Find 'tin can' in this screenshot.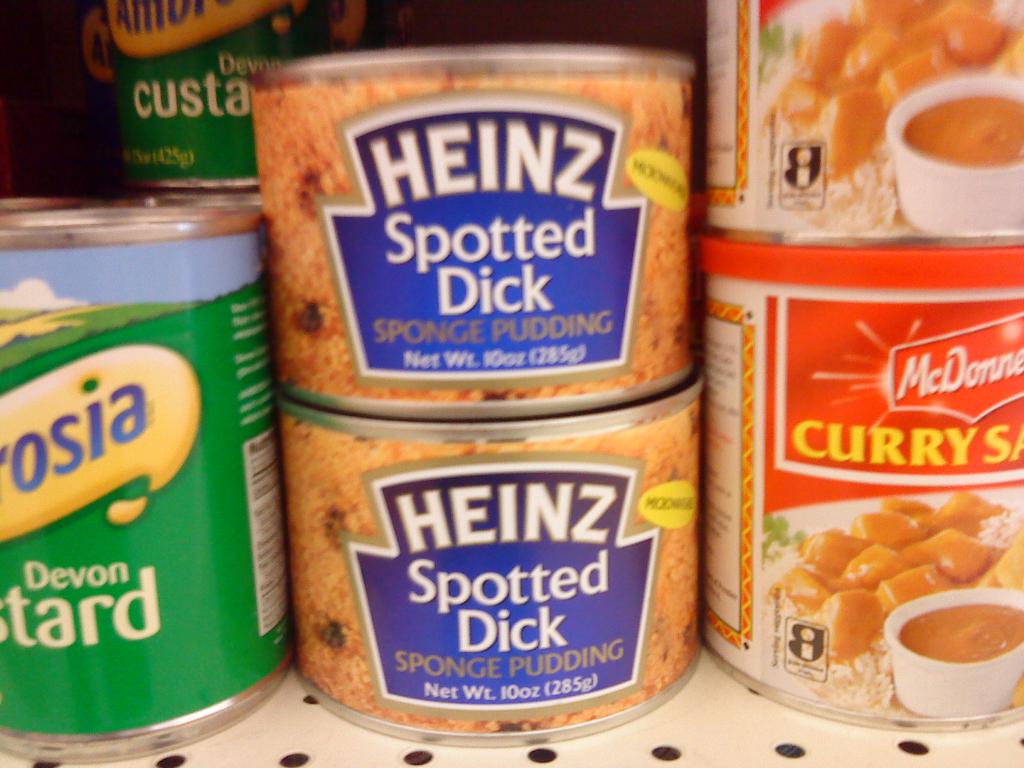
The bounding box for 'tin can' is [left=710, top=242, right=1023, bottom=735].
